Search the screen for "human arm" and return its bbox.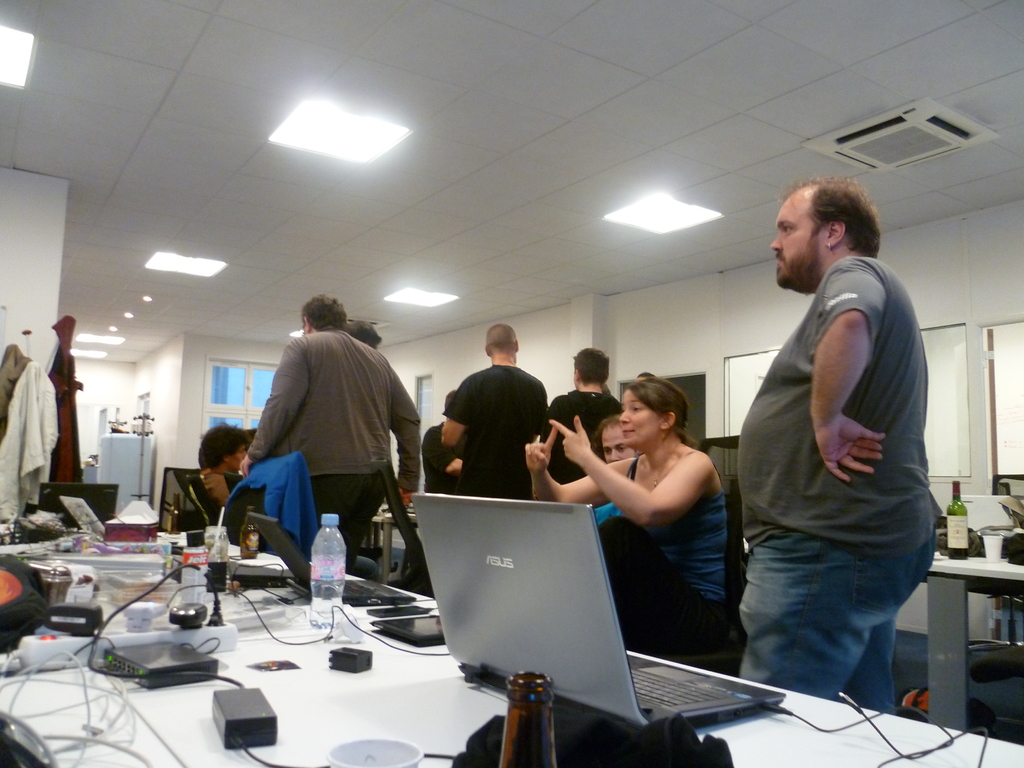
Found: bbox=(517, 444, 637, 515).
